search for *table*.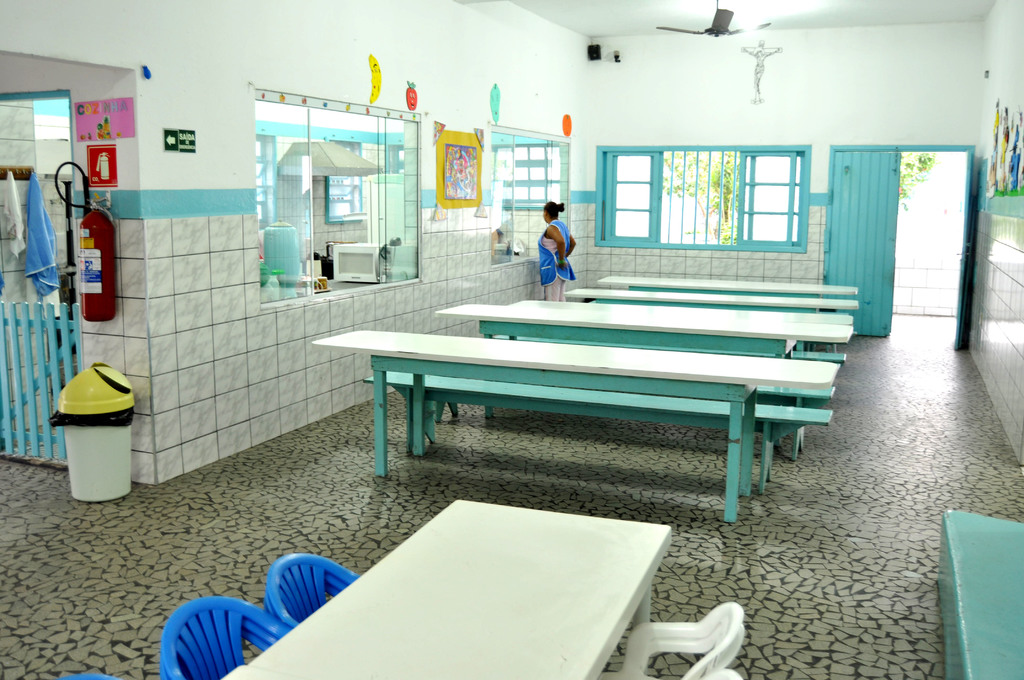
Found at x1=442 y1=302 x2=847 y2=423.
